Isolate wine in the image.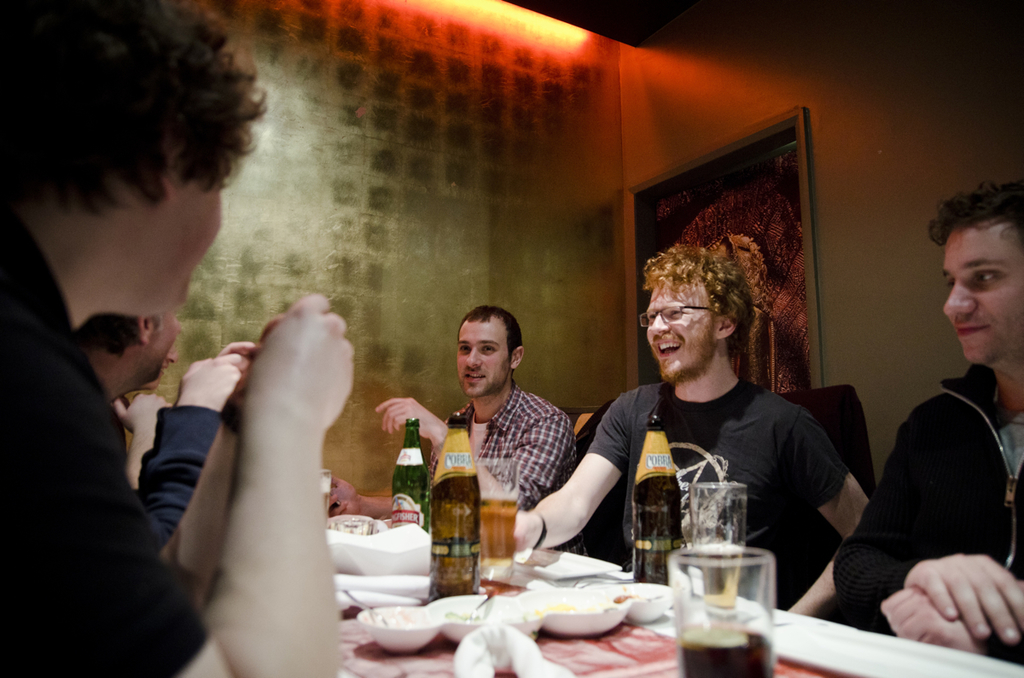
Isolated region: region(678, 635, 773, 677).
